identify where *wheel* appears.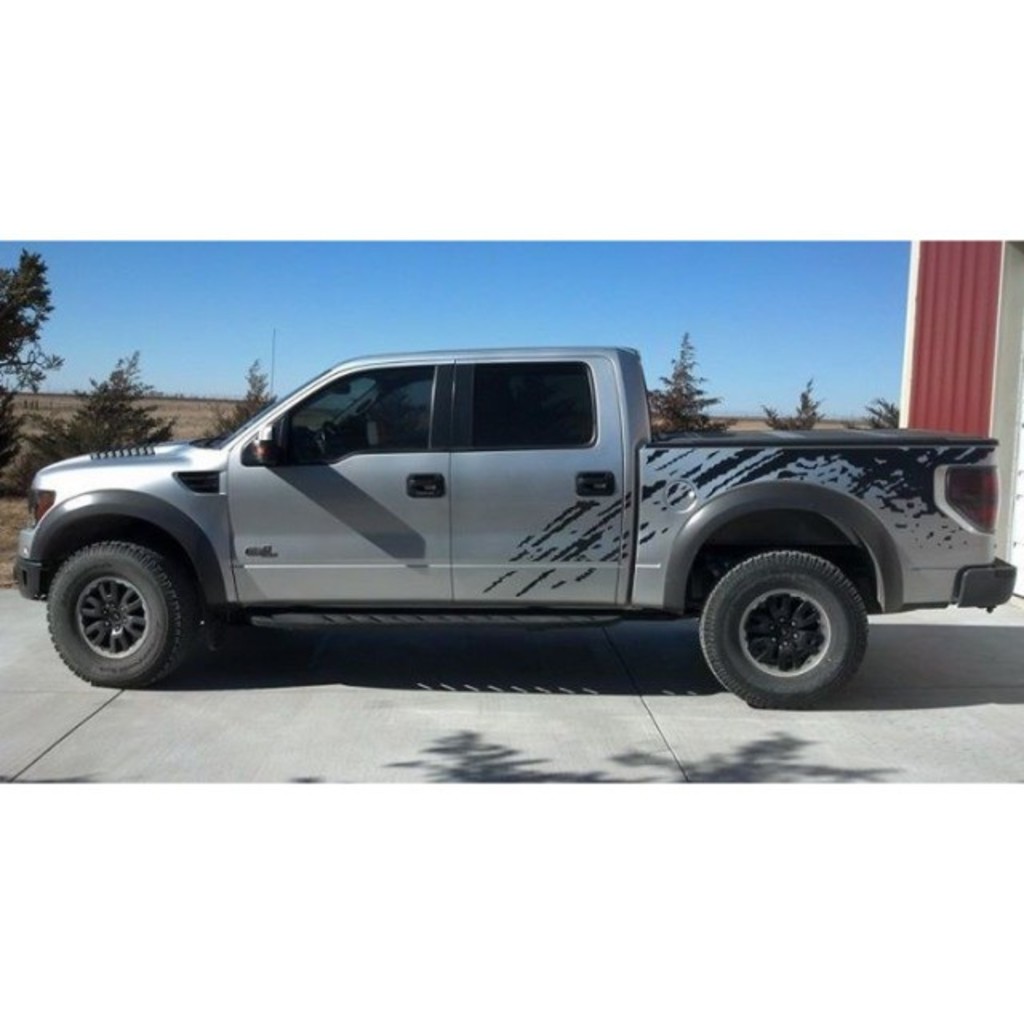
Appears at 48:536:195:682.
